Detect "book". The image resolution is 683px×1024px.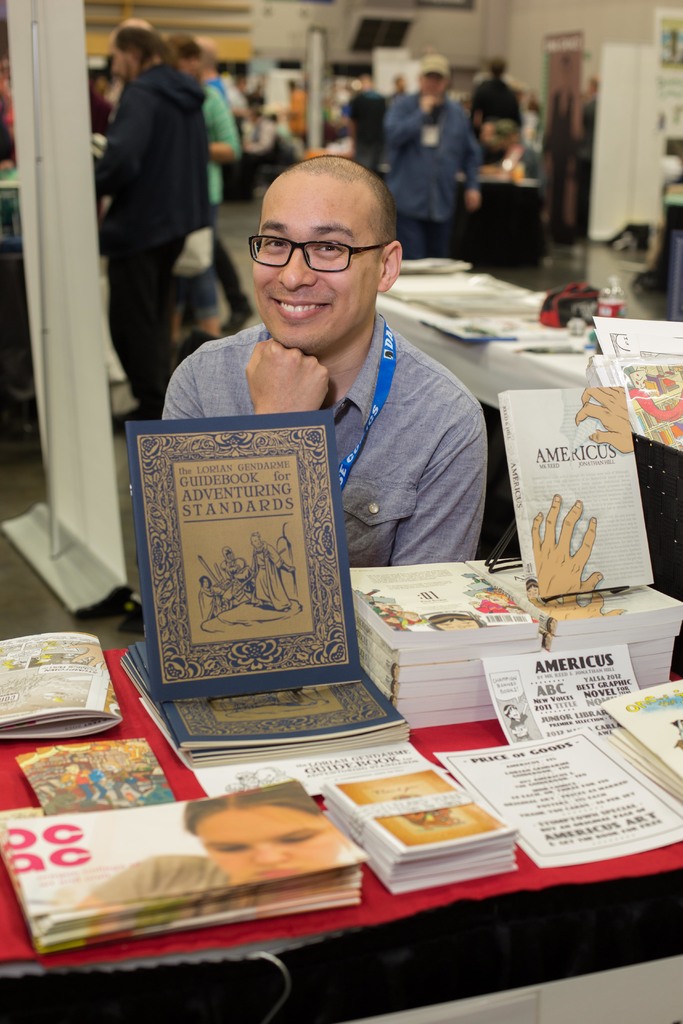
<bbox>127, 406, 365, 702</bbox>.
